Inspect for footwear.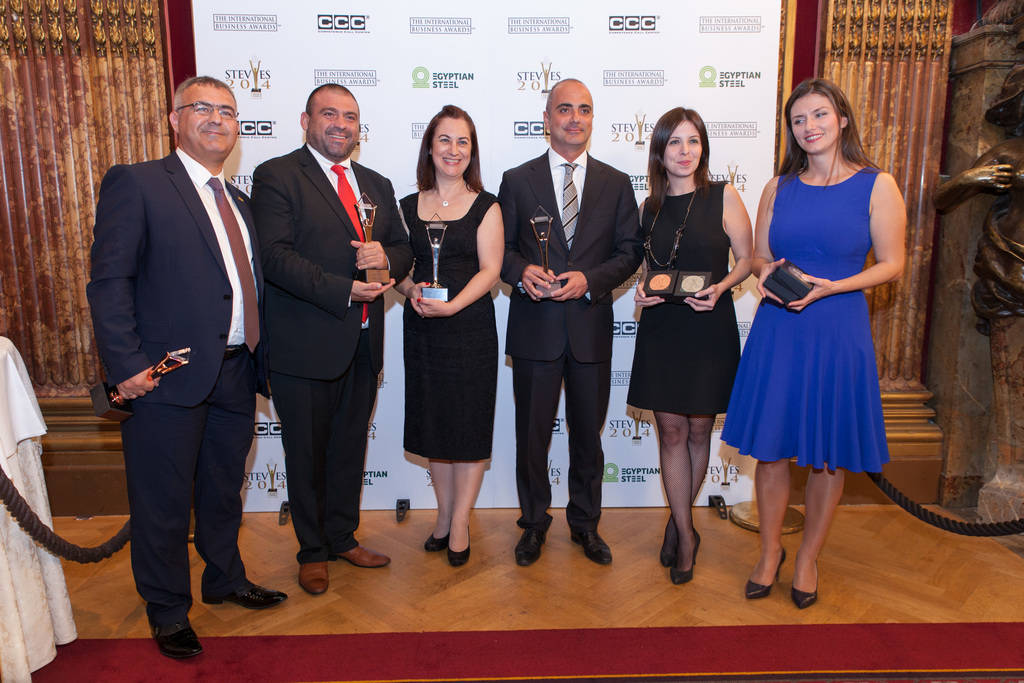
Inspection: locate(661, 517, 674, 567).
